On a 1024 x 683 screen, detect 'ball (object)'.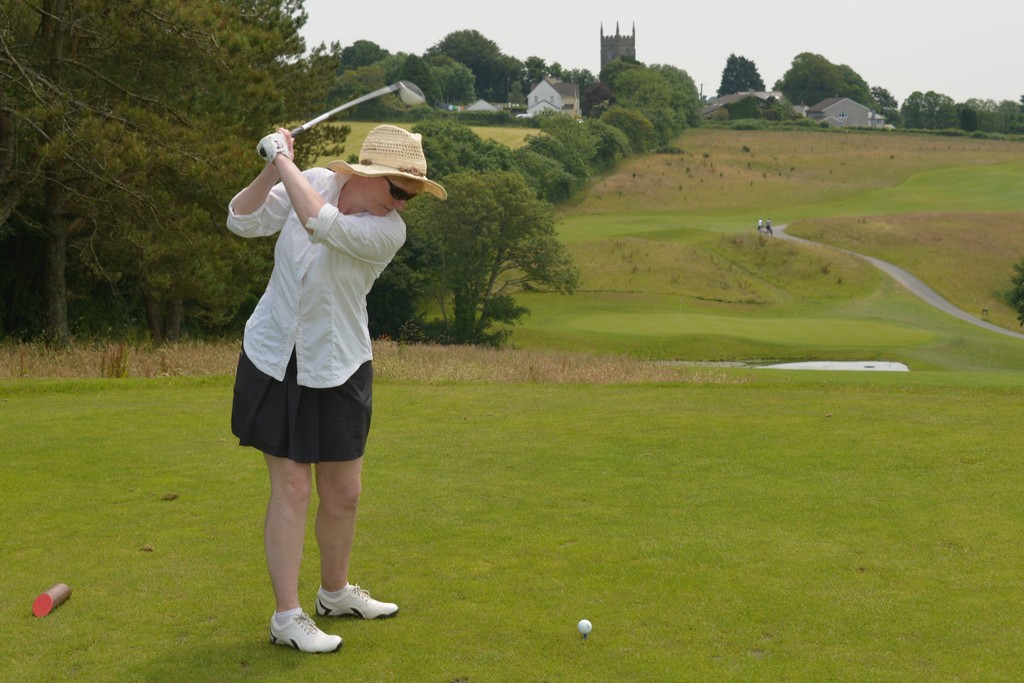
rect(578, 619, 595, 634).
